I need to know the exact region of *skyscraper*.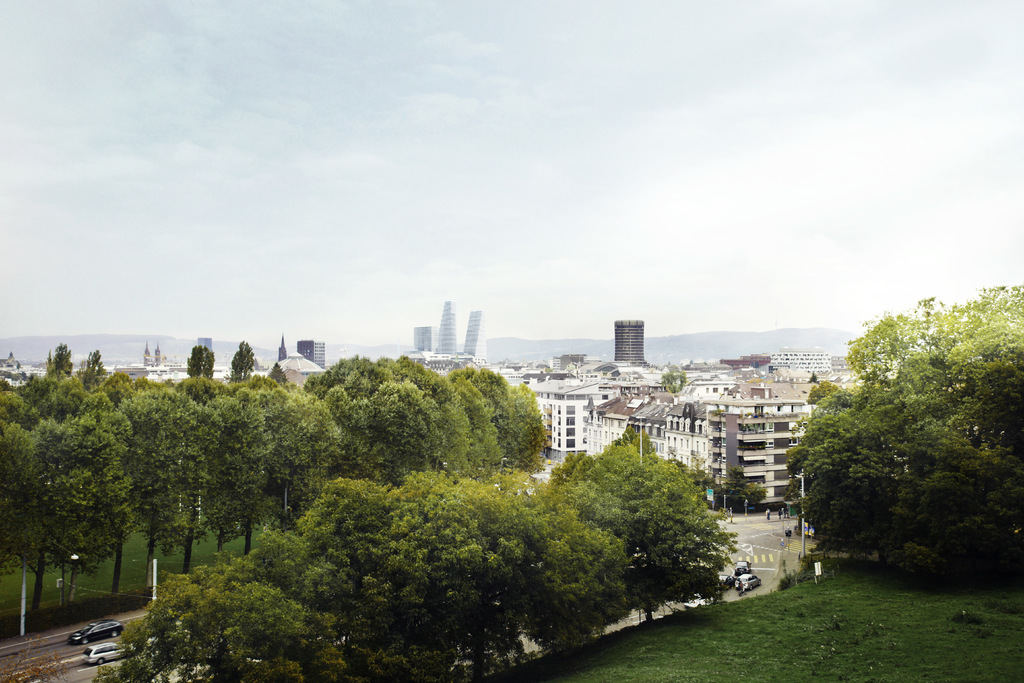
Region: BBox(148, 334, 161, 369).
